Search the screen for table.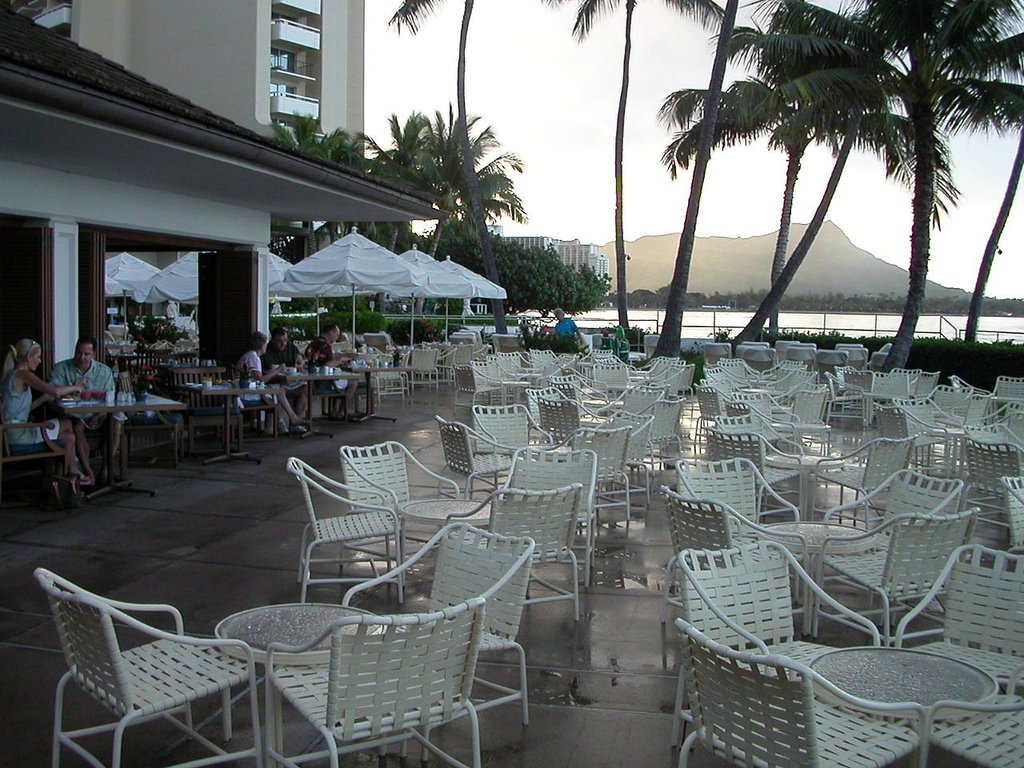
Found at (741,387,785,395).
